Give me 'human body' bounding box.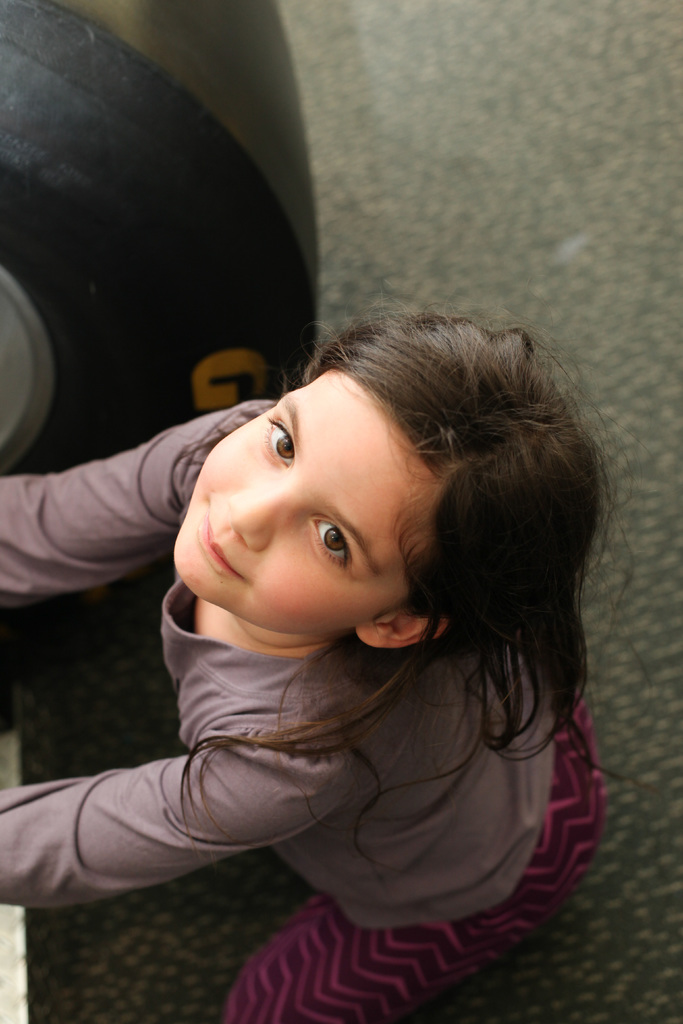
x1=26, y1=298, x2=671, y2=1005.
